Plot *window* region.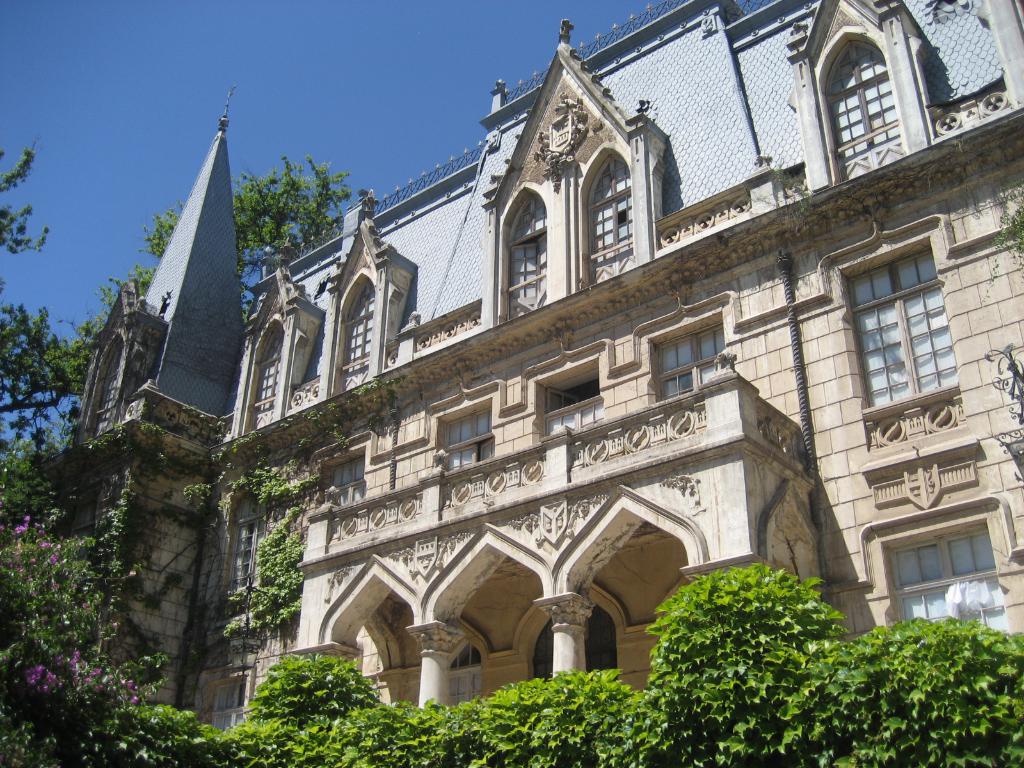
Plotted at 500:177:552:323.
